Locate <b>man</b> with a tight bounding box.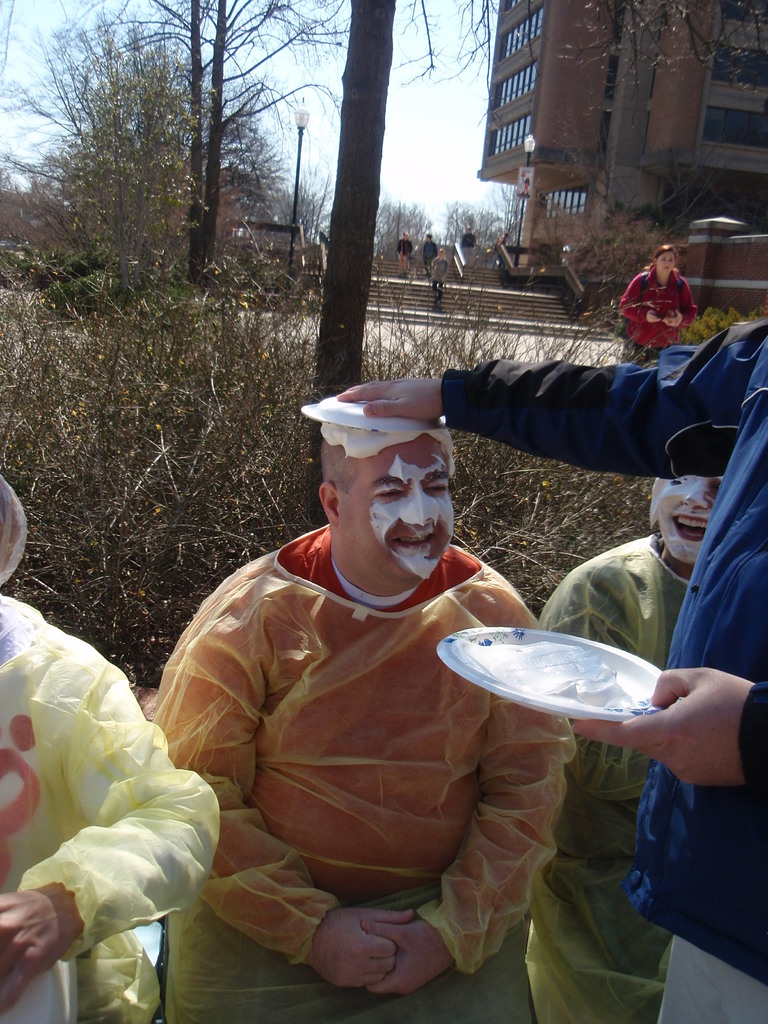
Rect(0, 468, 223, 1023).
